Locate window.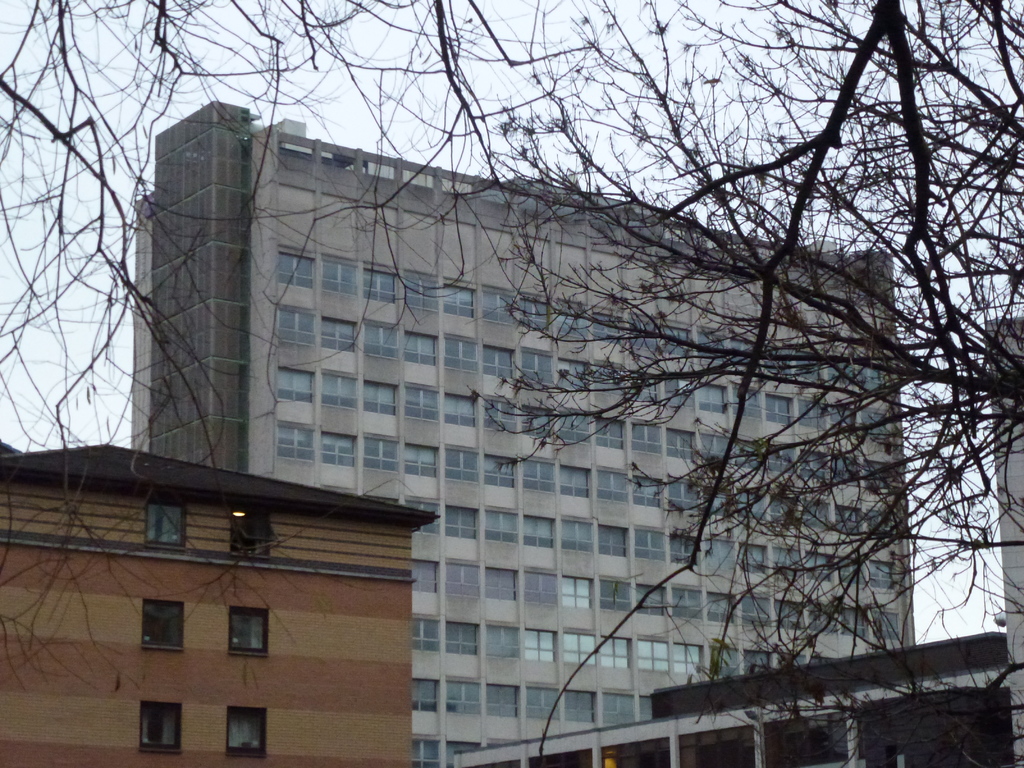
Bounding box: 448/618/481/655.
